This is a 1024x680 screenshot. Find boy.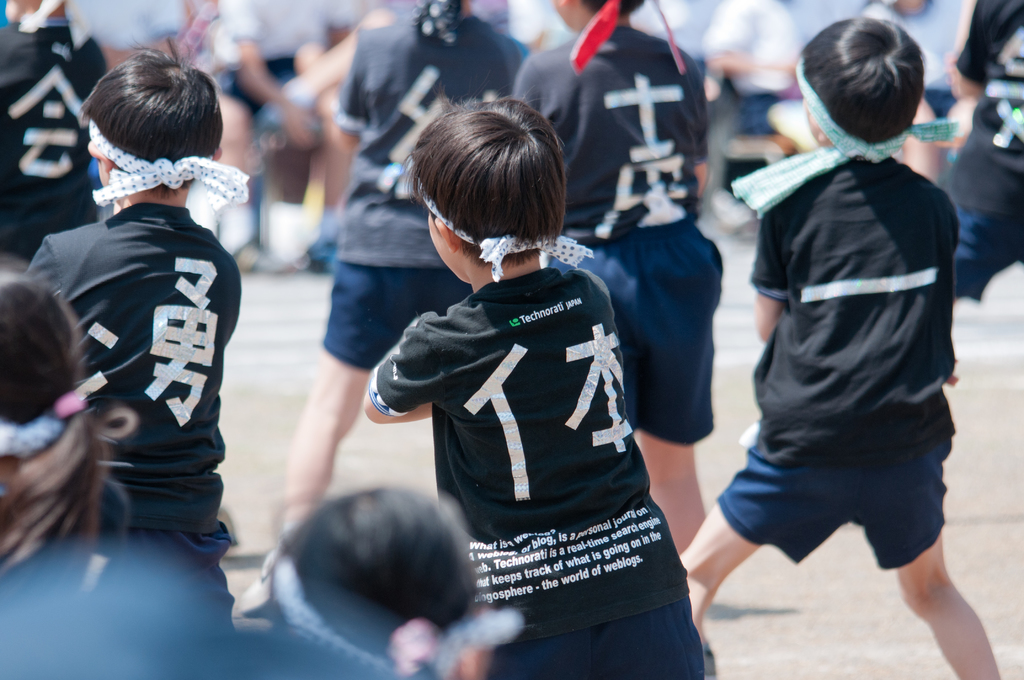
Bounding box: bbox=(18, 34, 255, 629).
